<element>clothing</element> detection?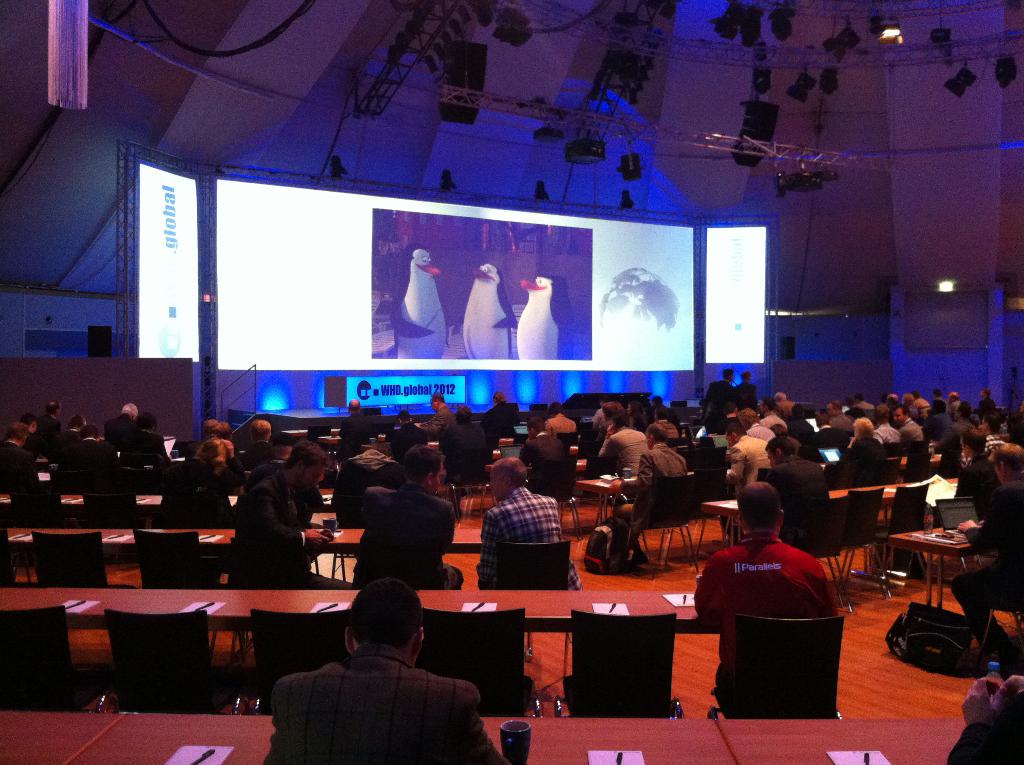
(left=339, top=415, right=370, bottom=459)
